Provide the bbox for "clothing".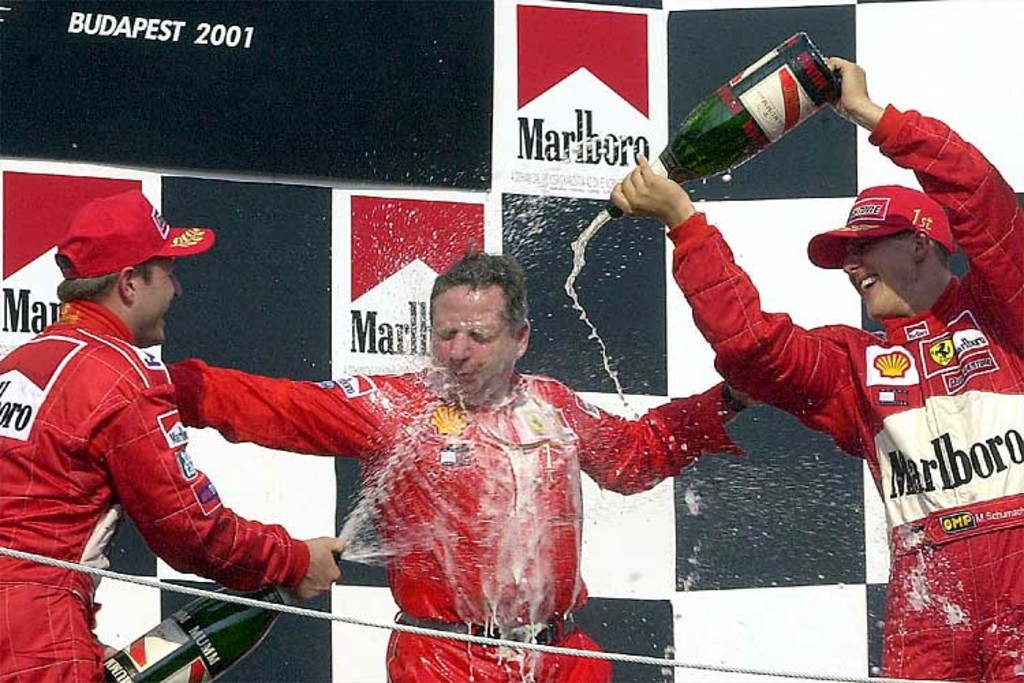
(164, 359, 747, 682).
